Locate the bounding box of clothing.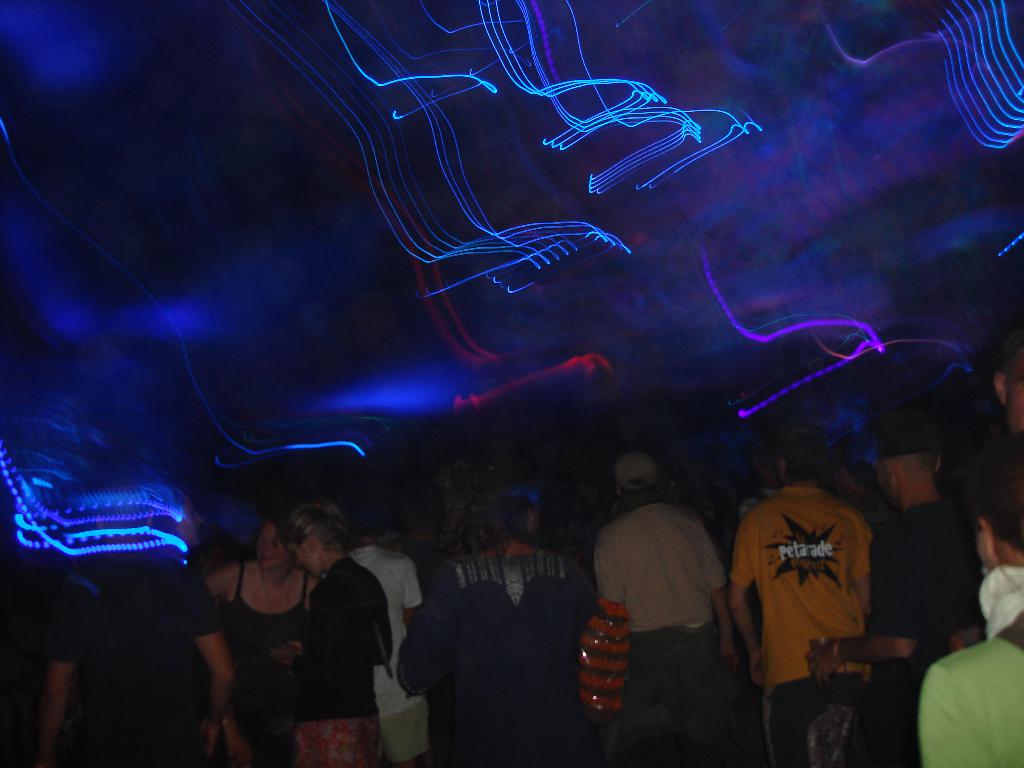
Bounding box: {"left": 293, "top": 556, "right": 390, "bottom": 723}.
